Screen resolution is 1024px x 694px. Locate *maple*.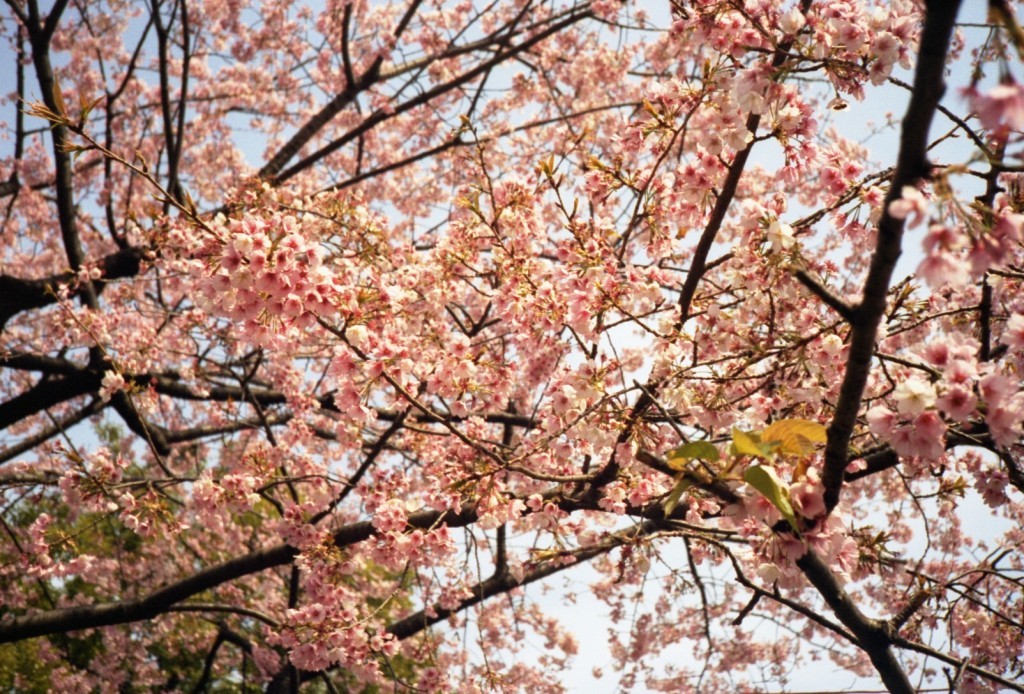
<box>0,3,1023,693</box>.
